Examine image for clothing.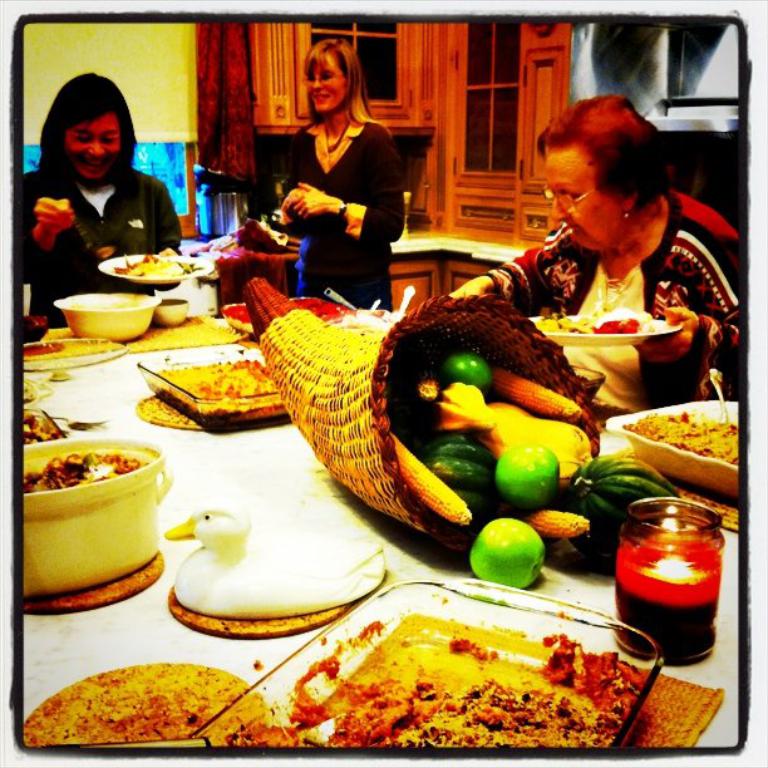
Examination result: x1=270, y1=75, x2=419, y2=299.
